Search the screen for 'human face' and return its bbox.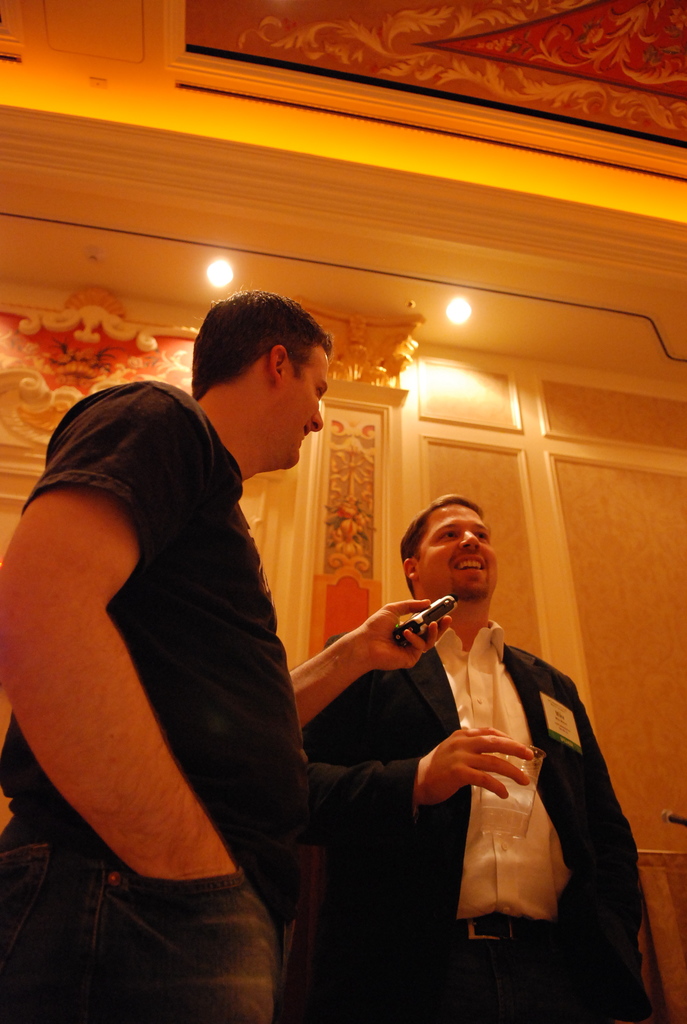
Found: <bbox>418, 501, 500, 599</bbox>.
